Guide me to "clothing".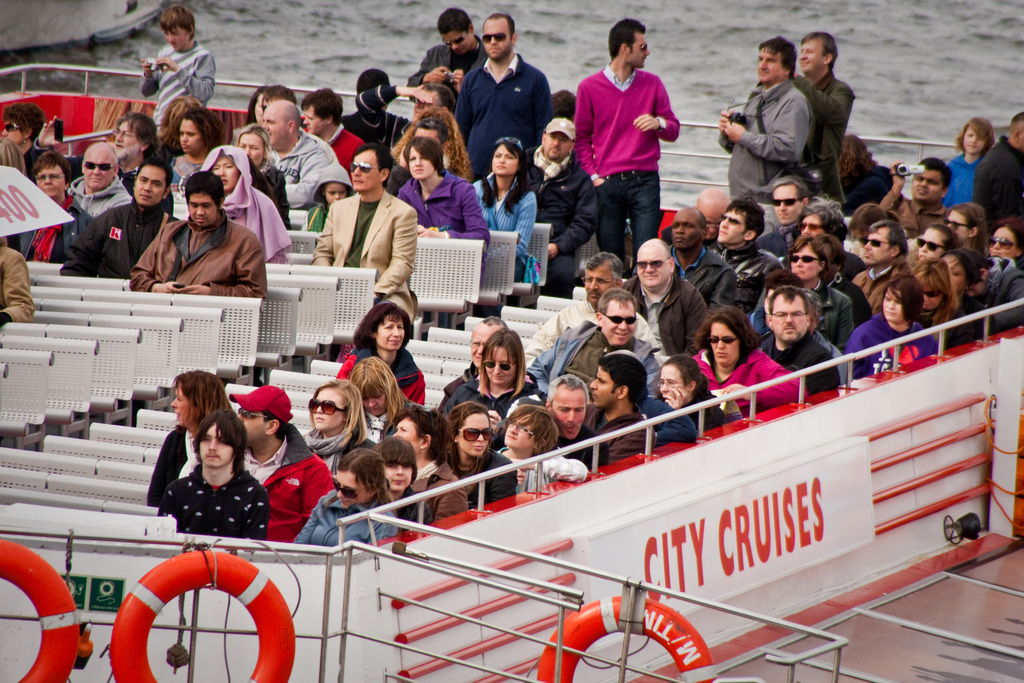
Guidance: select_region(527, 302, 658, 352).
